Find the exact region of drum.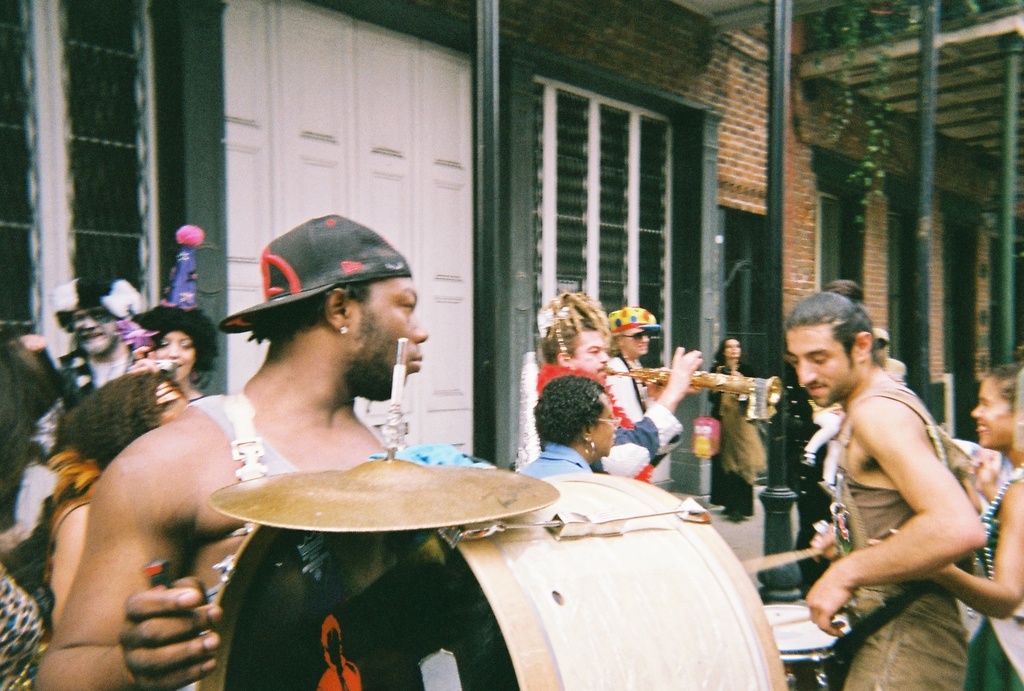
Exact region: 763 604 844 690.
